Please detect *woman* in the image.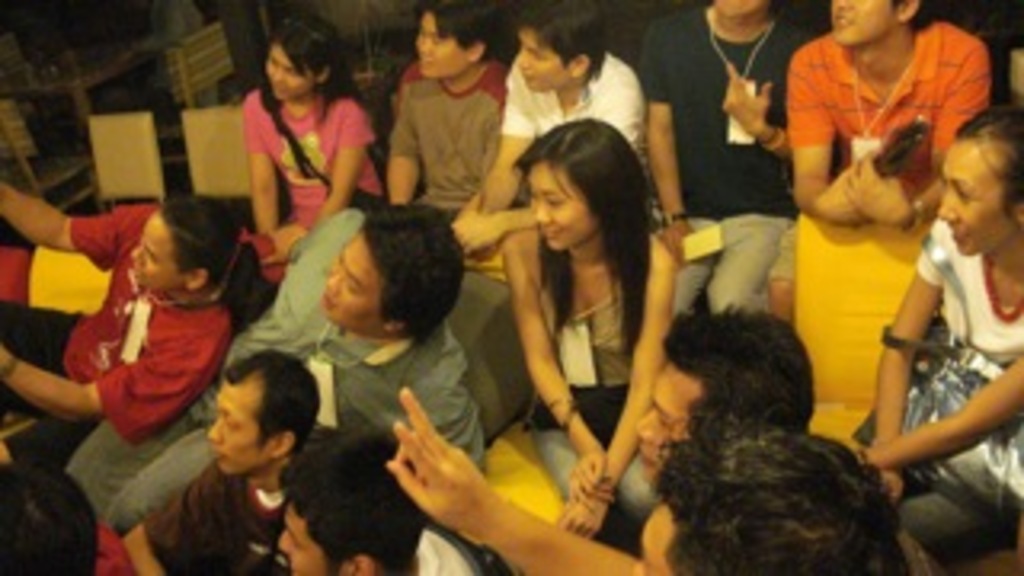
(0,182,278,477).
